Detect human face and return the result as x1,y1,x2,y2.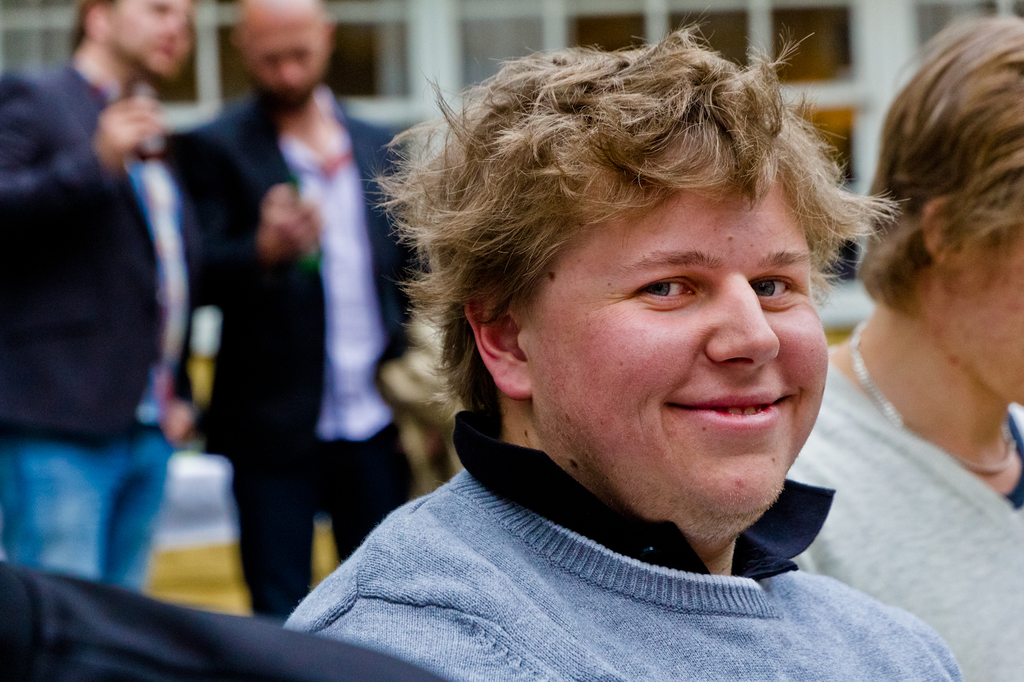
245,22,325,101.
